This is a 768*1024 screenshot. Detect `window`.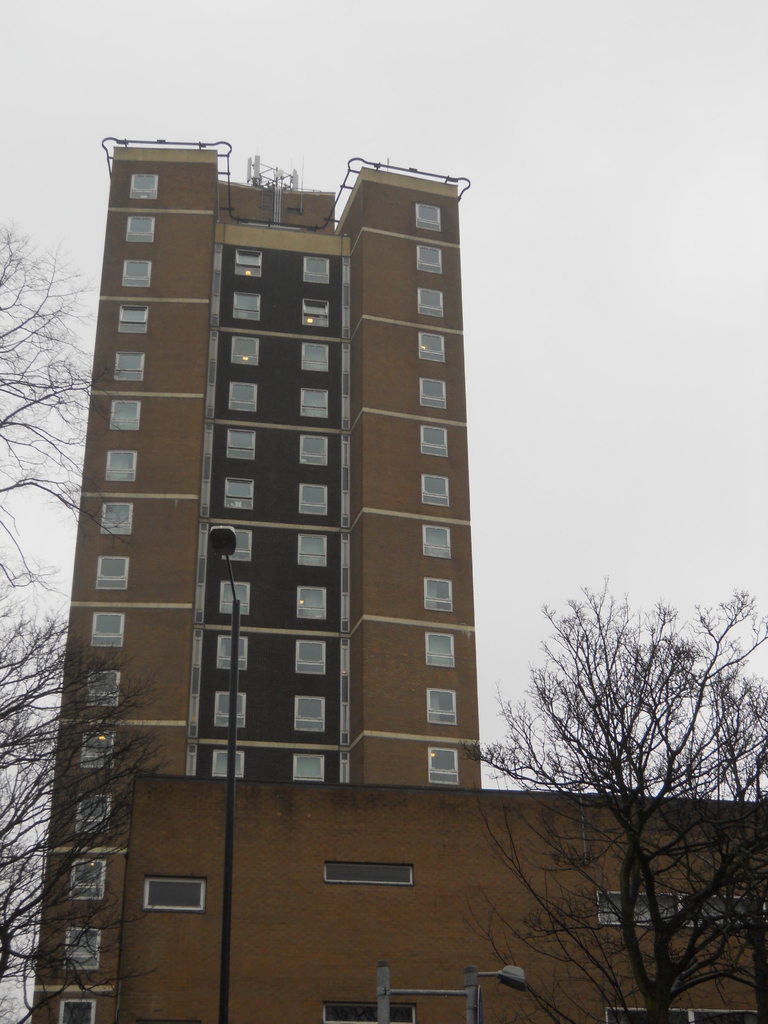
[x1=56, y1=998, x2=93, y2=1023].
